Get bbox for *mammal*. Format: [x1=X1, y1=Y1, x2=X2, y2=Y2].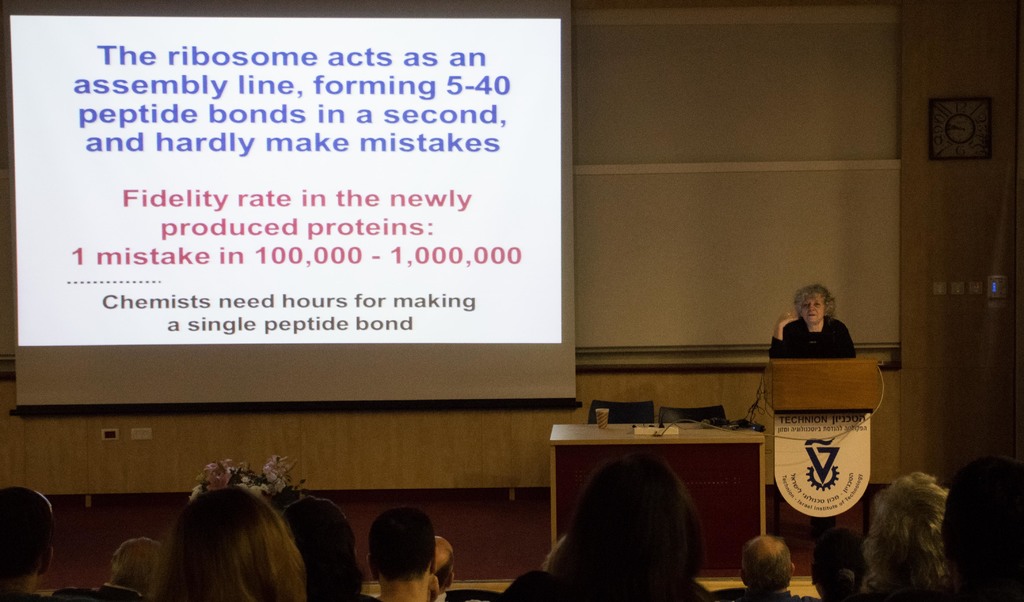
[x1=274, y1=493, x2=378, y2=601].
